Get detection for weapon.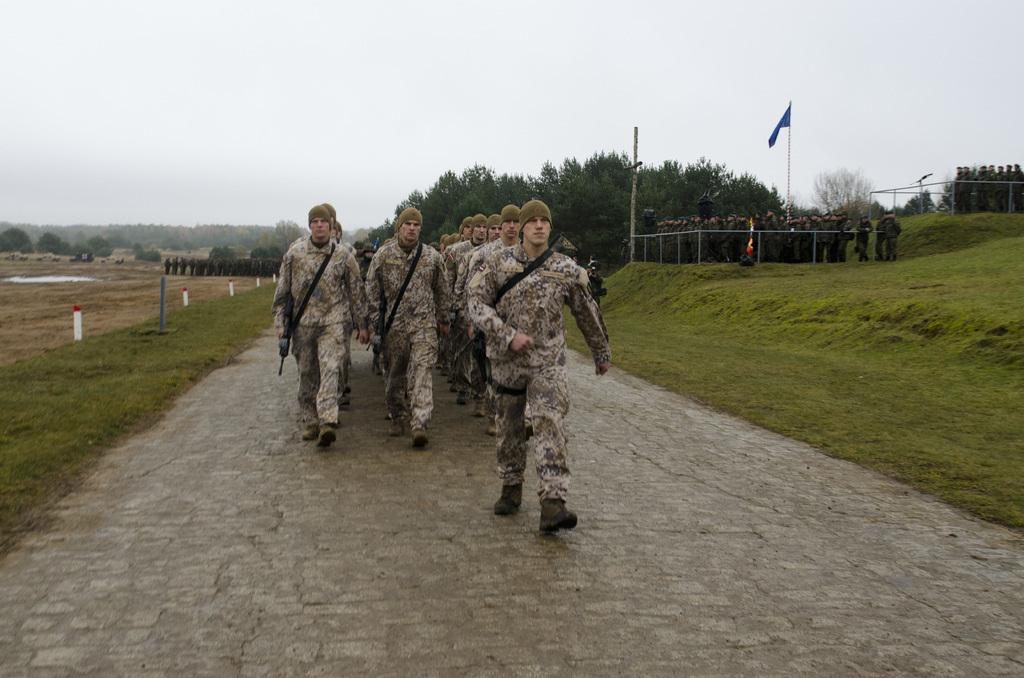
Detection: bbox(373, 305, 382, 371).
